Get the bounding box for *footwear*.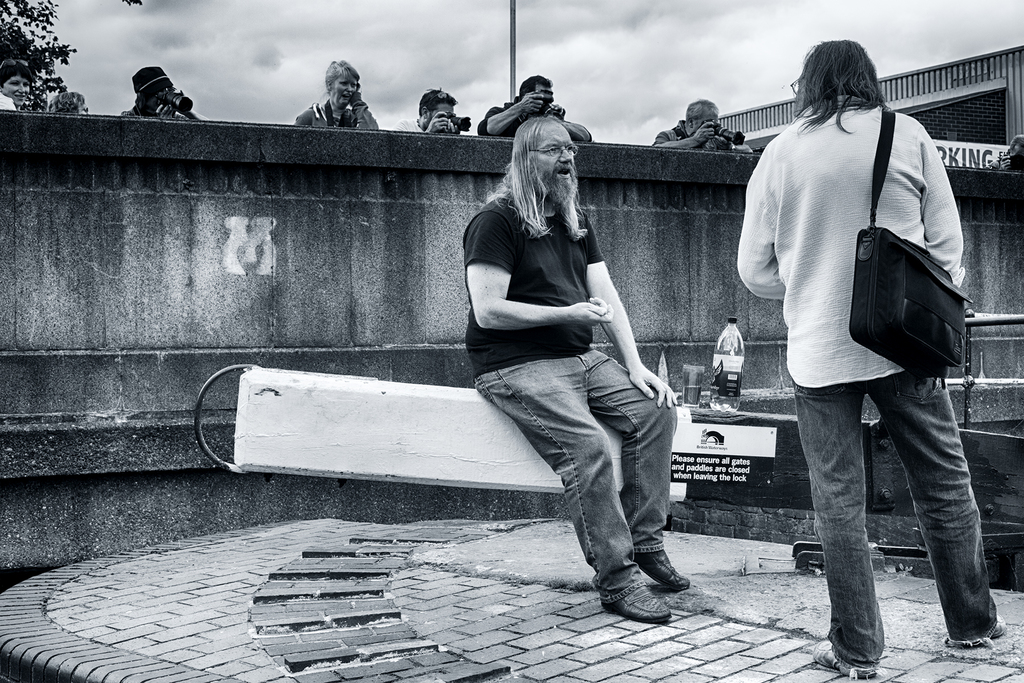
{"left": 993, "top": 614, "right": 1012, "bottom": 641}.
